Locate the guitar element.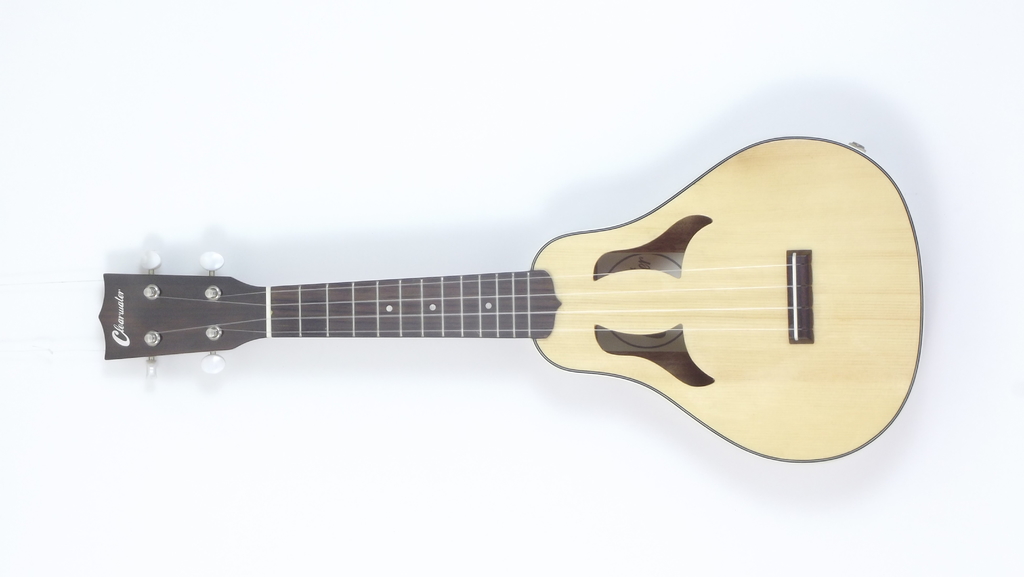
Element bbox: <box>118,200,860,431</box>.
